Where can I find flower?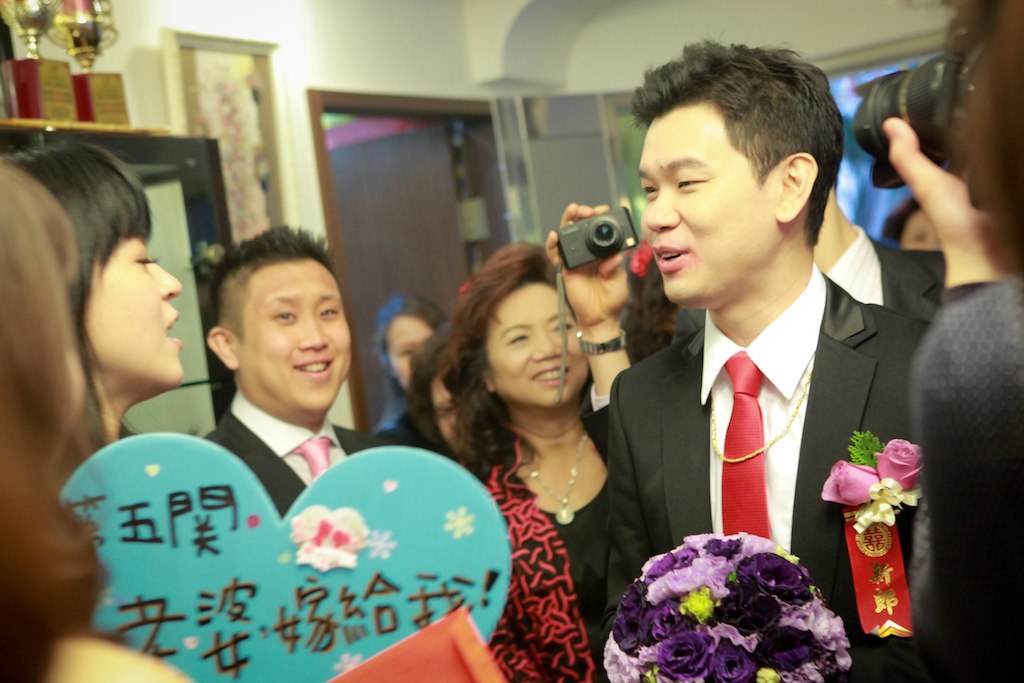
You can find it at box(626, 240, 650, 277).
